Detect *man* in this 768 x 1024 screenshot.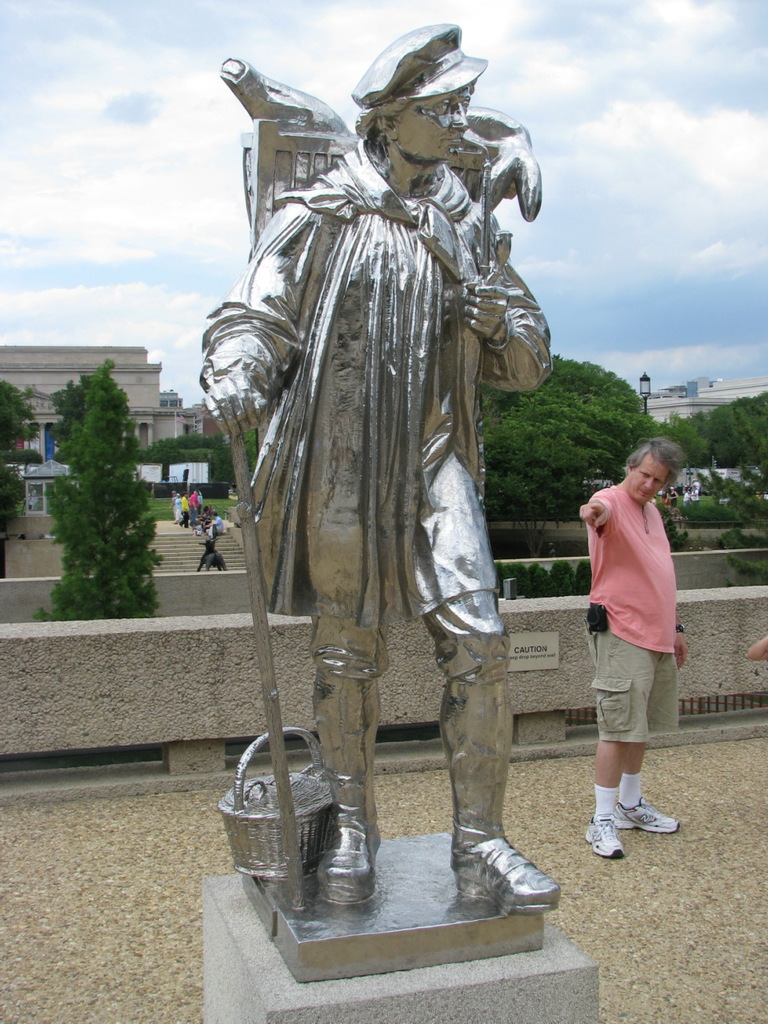
Detection: box=[206, 513, 229, 543].
